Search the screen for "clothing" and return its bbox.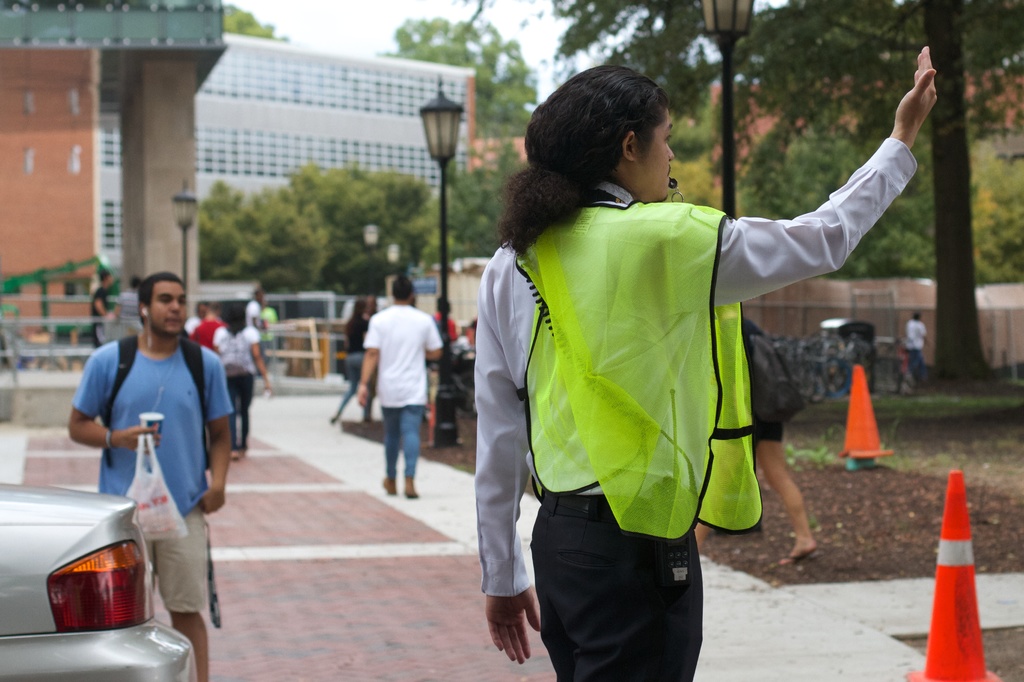
Found: (left=473, top=130, right=922, bottom=681).
